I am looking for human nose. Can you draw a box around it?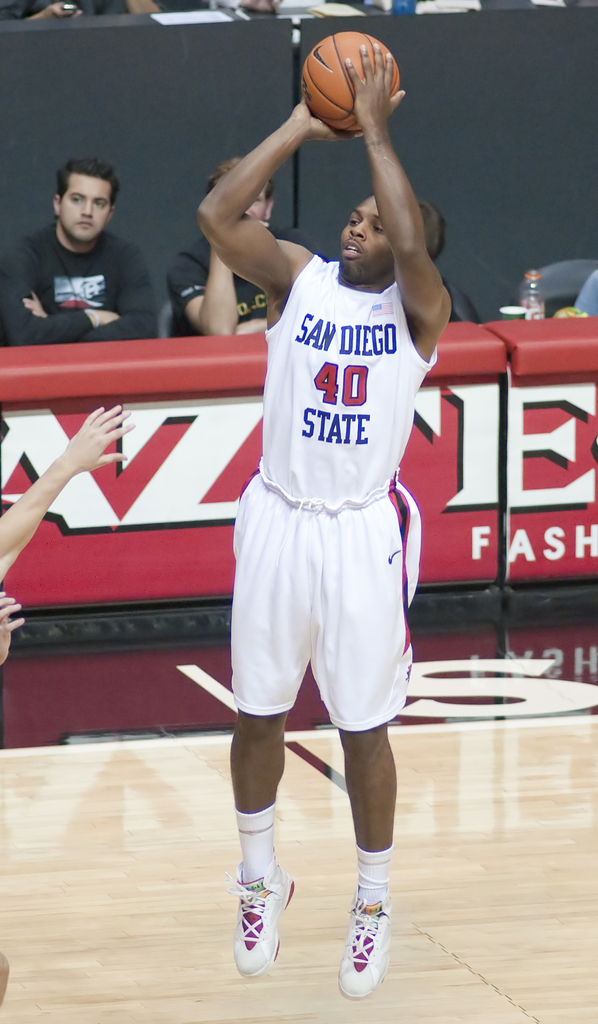
Sure, the bounding box is [349,219,365,240].
